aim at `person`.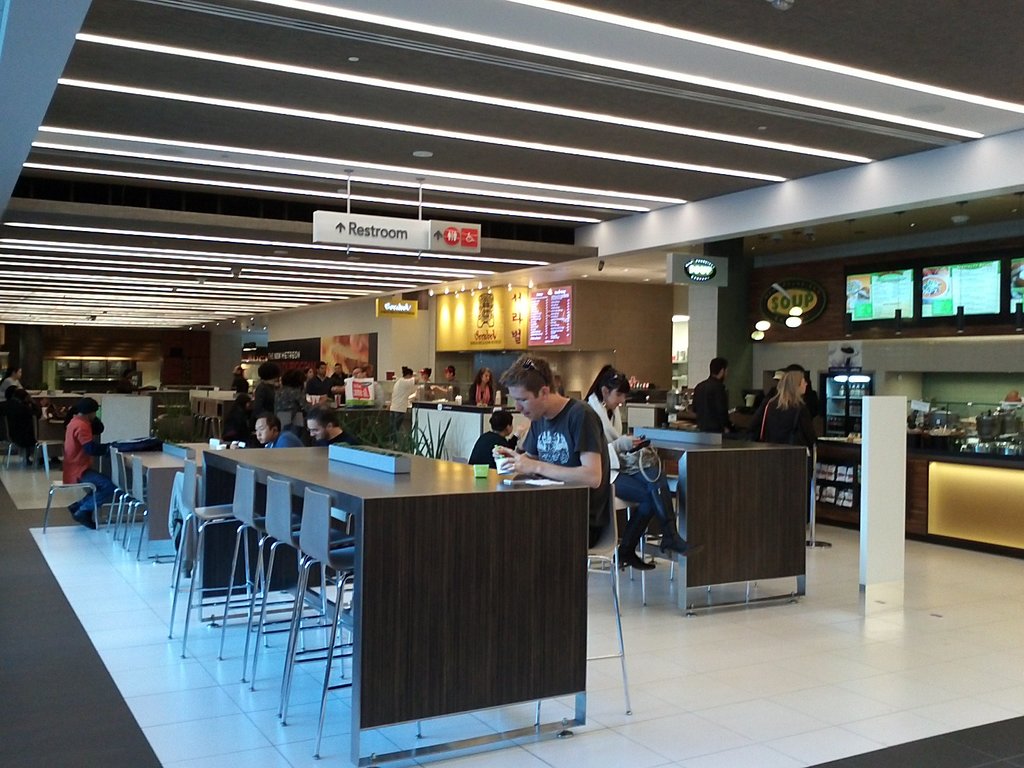
Aimed at region(430, 362, 461, 403).
